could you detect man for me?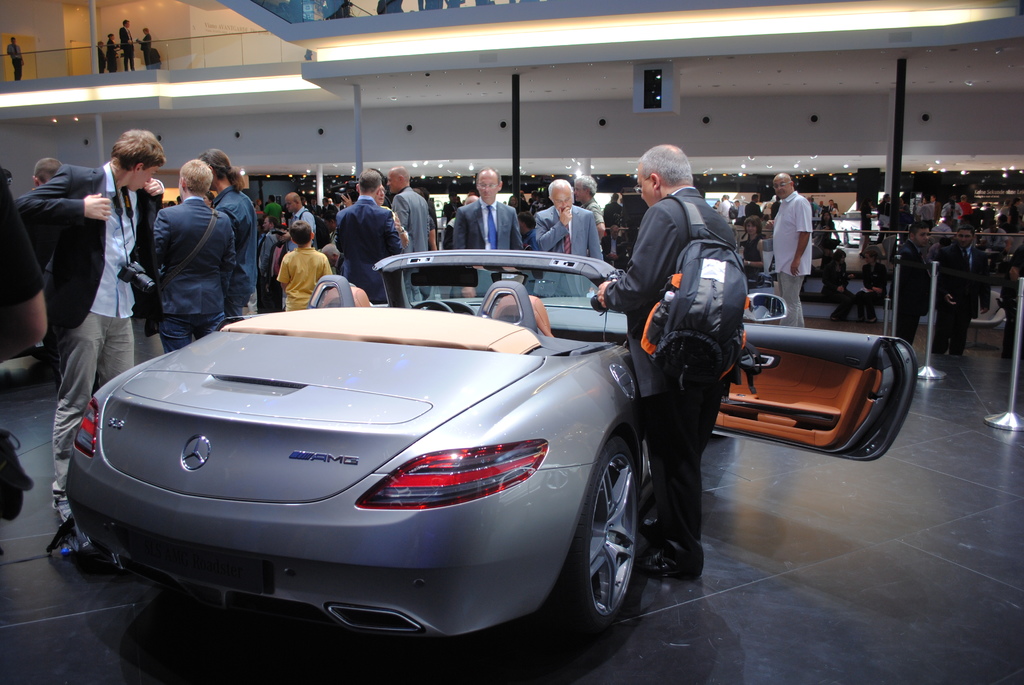
Detection result: BBox(597, 143, 748, 574).
